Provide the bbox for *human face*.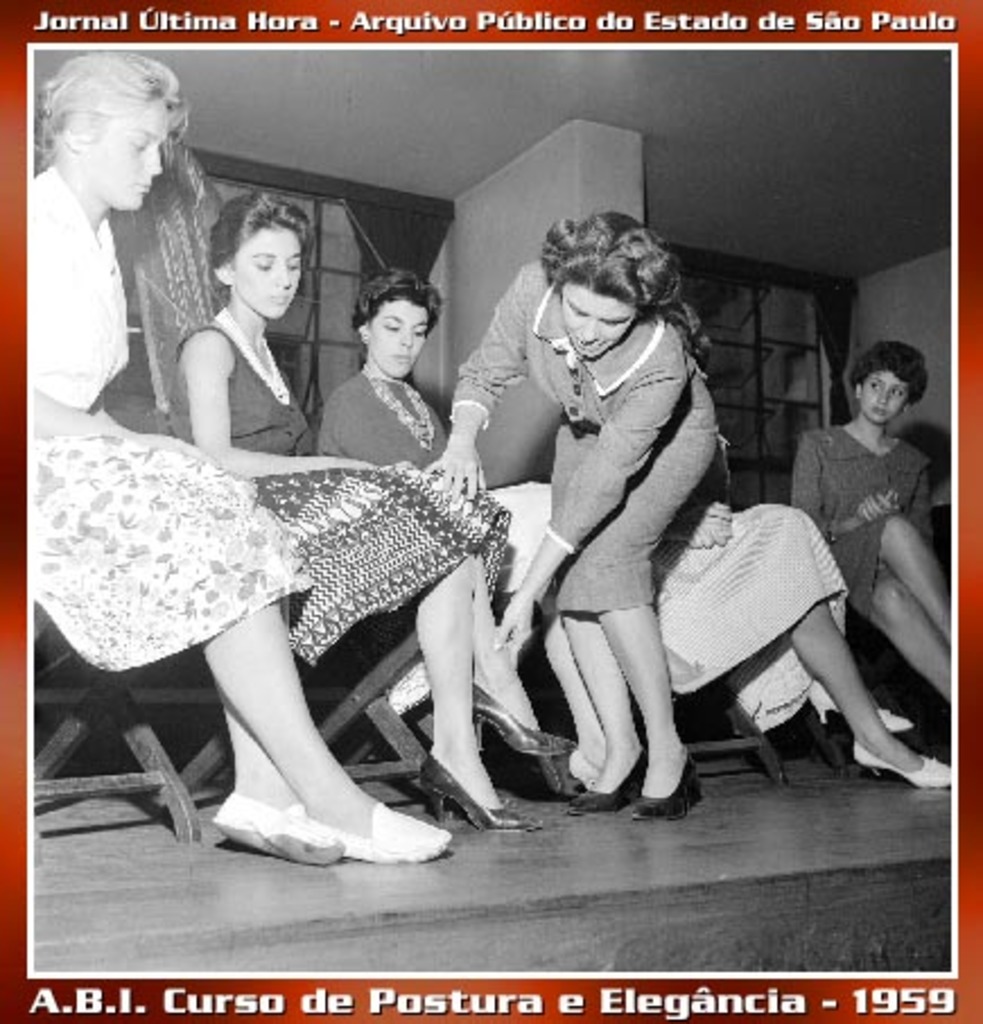
left=68, top=90, right=188, bottom=210.
